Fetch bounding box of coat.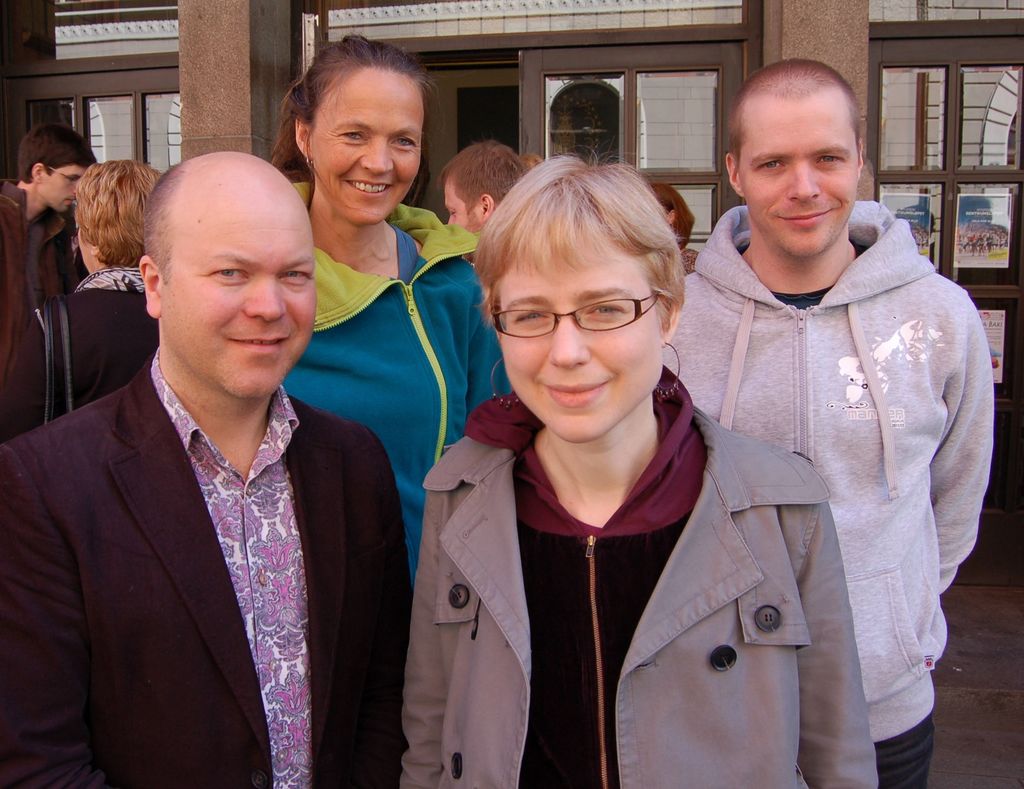
Bbox: 0/369/399/788.
